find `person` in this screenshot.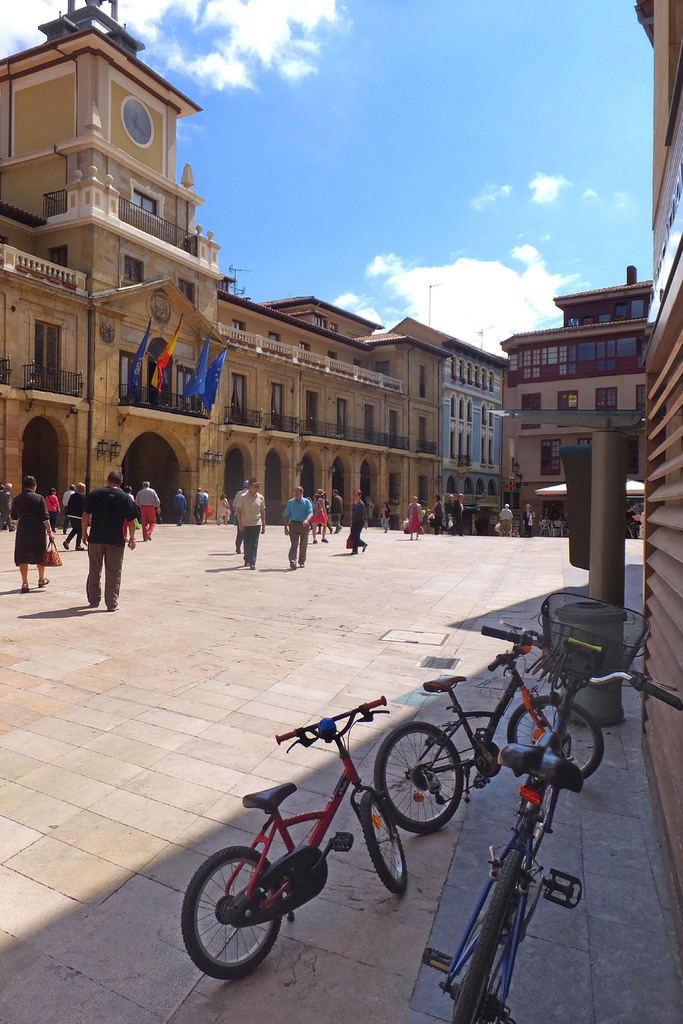
The bounding box for `person` is (308, 488, 334, 540).
